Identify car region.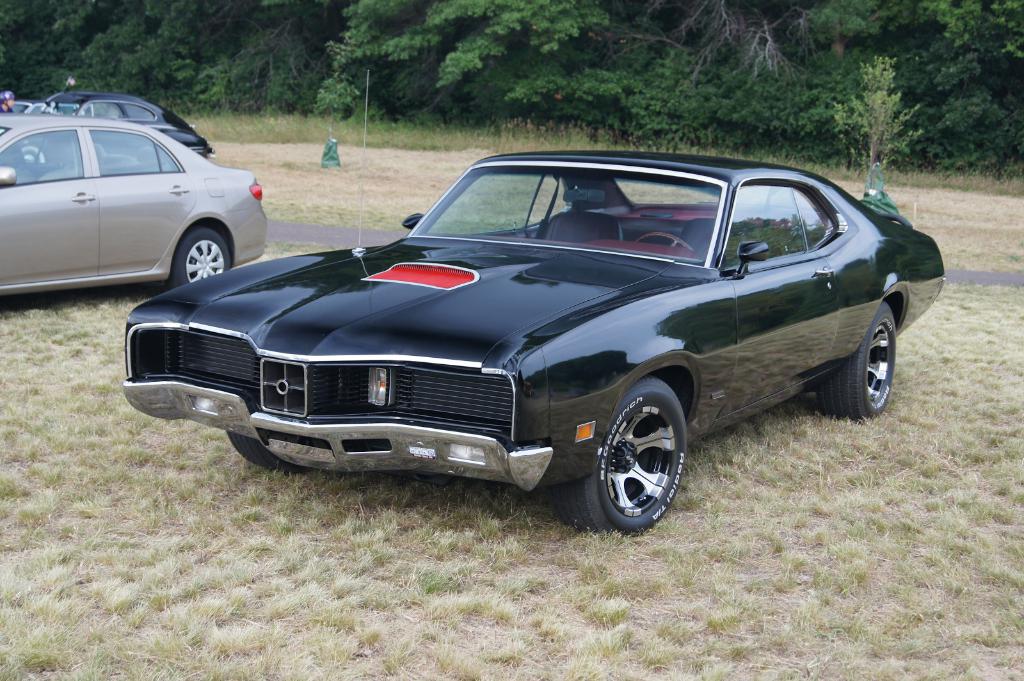
Region: [125, 70, 946, 529].
